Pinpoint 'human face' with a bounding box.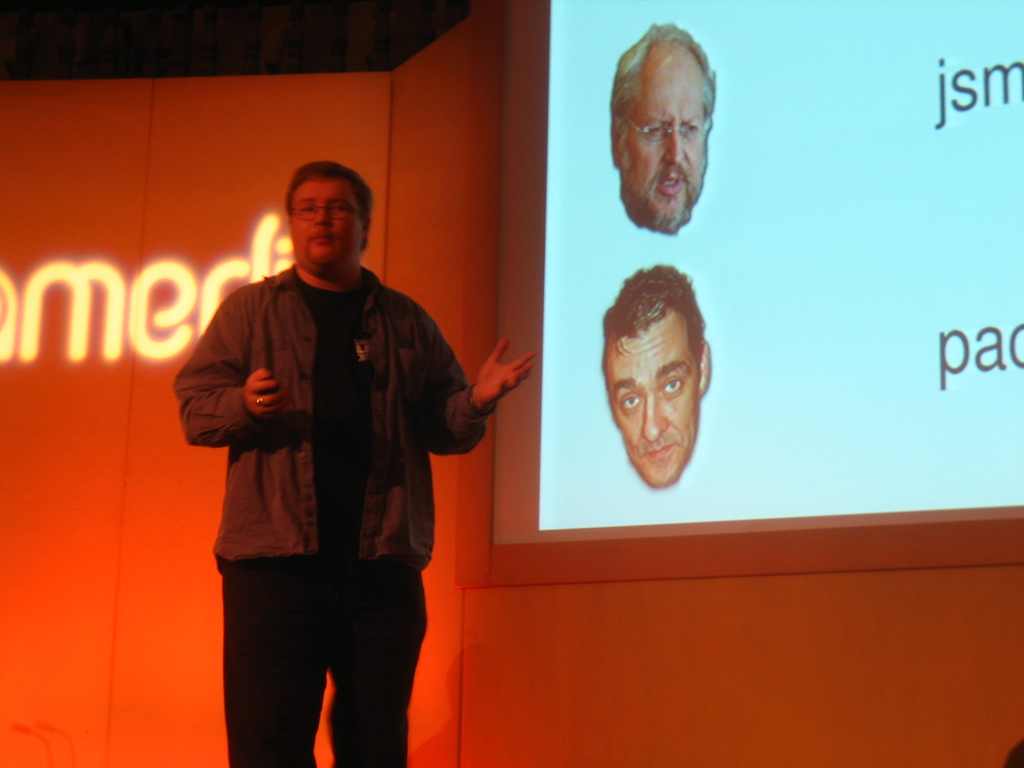
detection(624, 56, 702, 230).
